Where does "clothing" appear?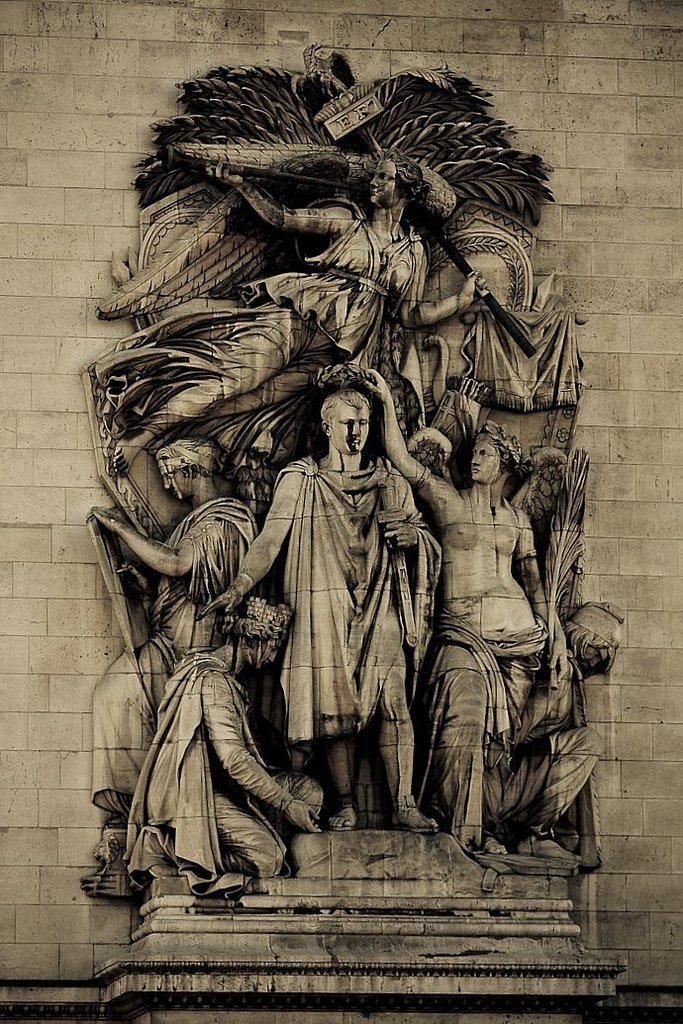
Appears at select_region(487, 643, 602, 863).
